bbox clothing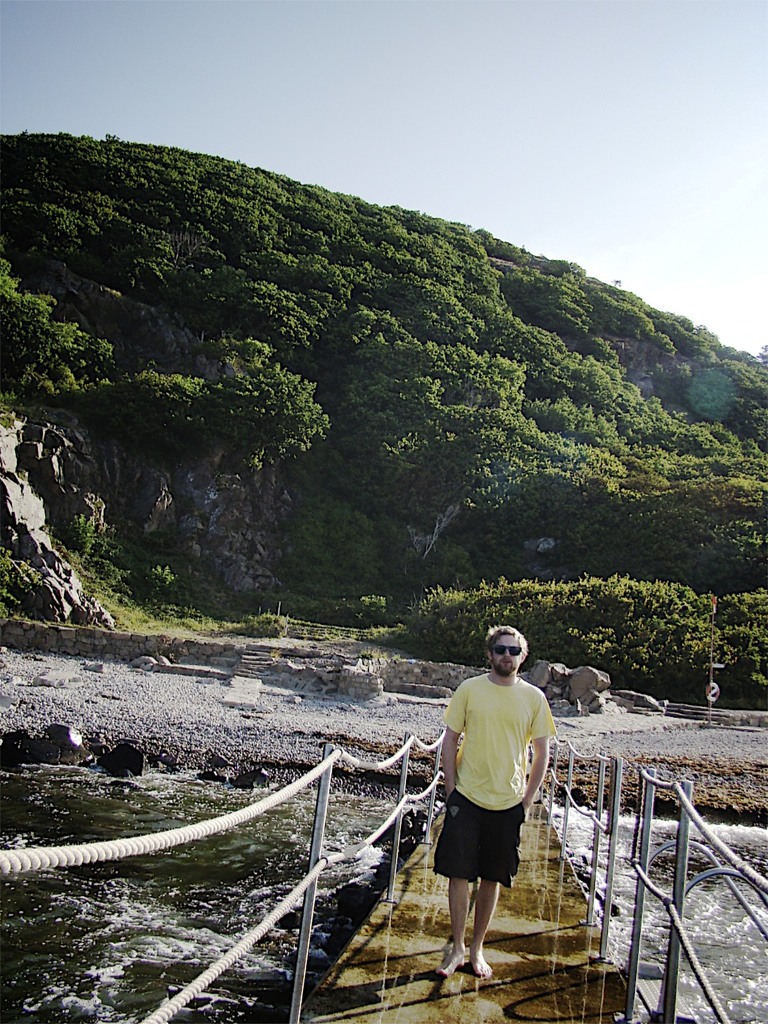
(447, 662, 552, 886)
